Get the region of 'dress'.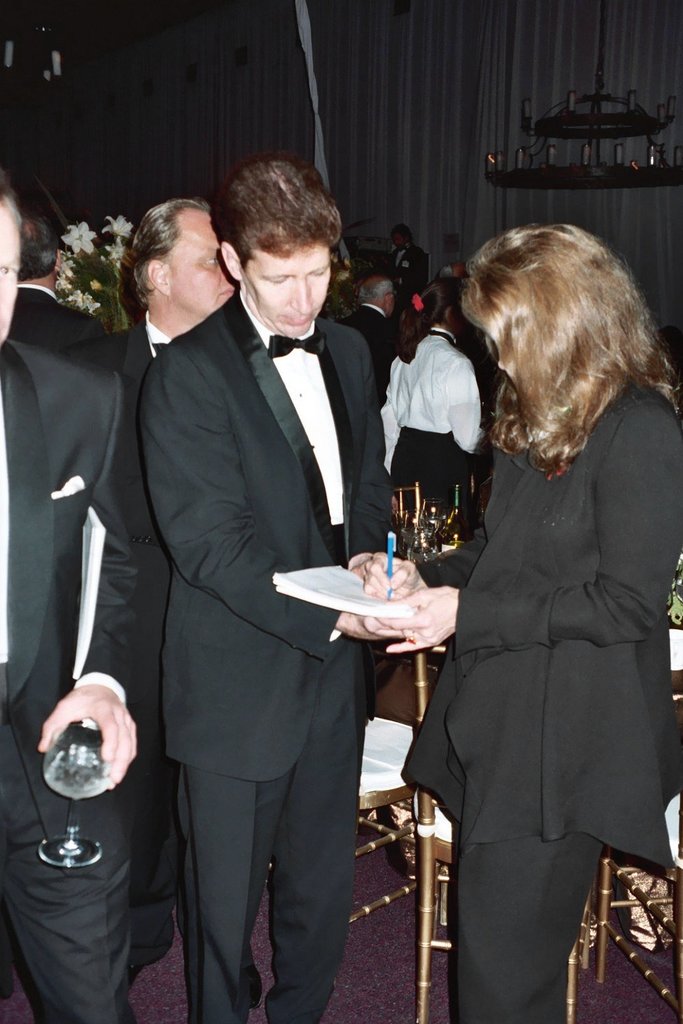
l=134, t=291, r=400, b=1023.
